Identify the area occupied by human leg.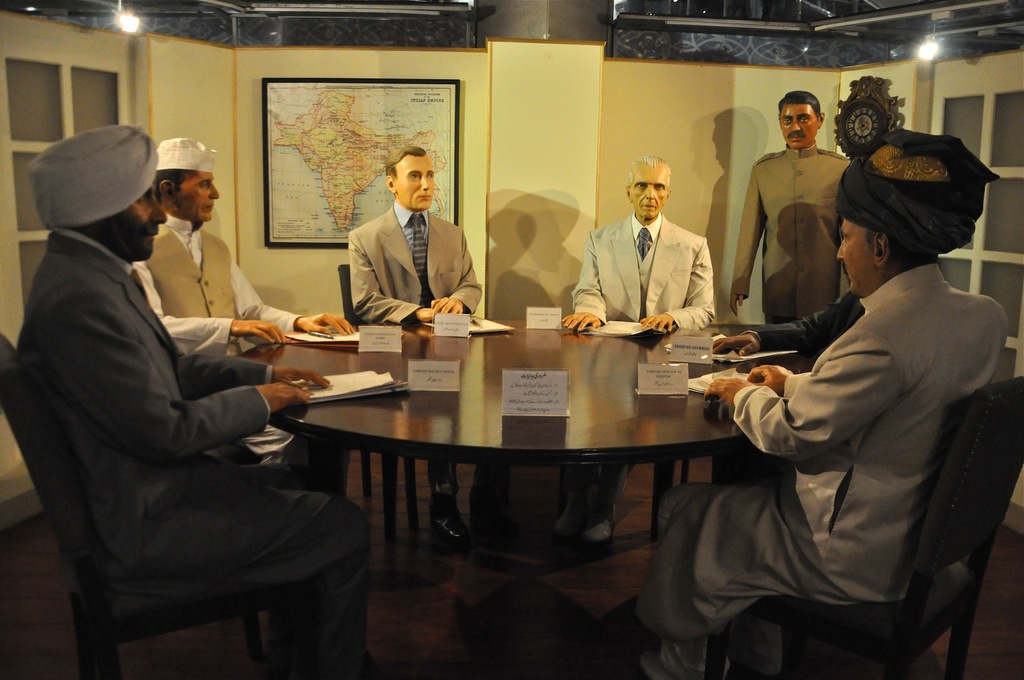
Area: bbox(233, 483, 378, 679).
